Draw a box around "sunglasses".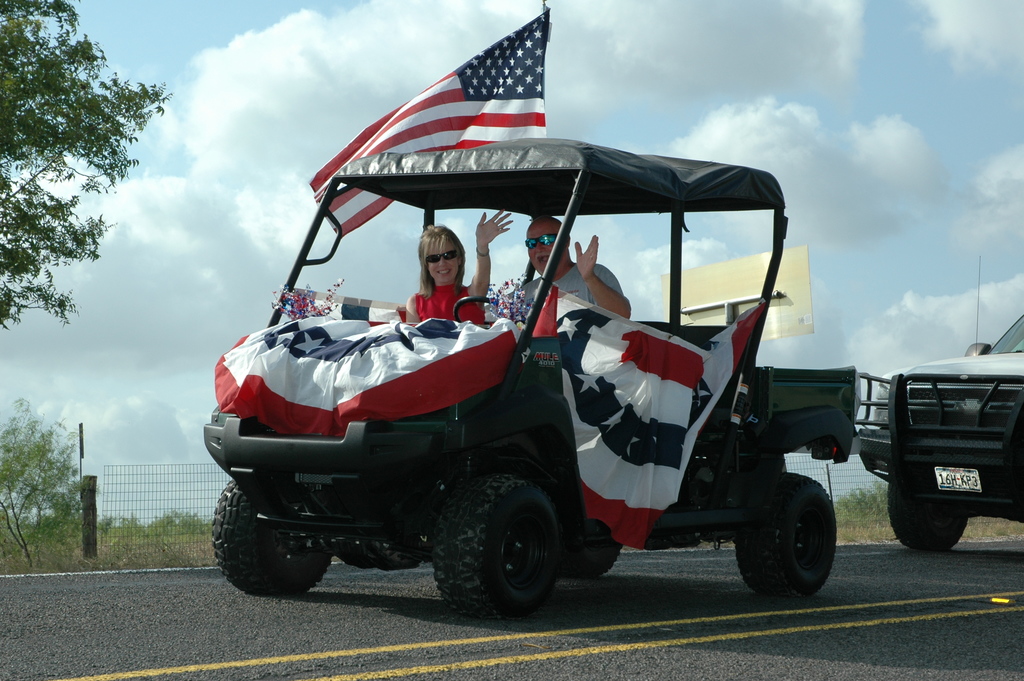
Rect(525, 233, 557, 248).
